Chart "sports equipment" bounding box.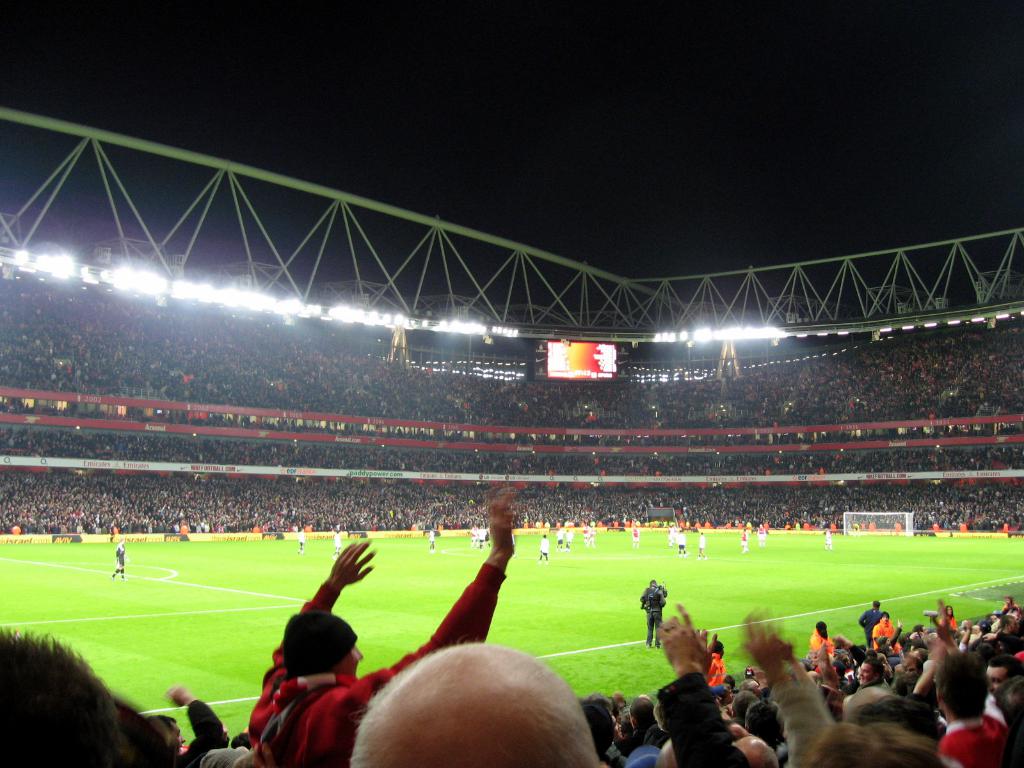
Charted: Rect(697, 535, 706, 551).
